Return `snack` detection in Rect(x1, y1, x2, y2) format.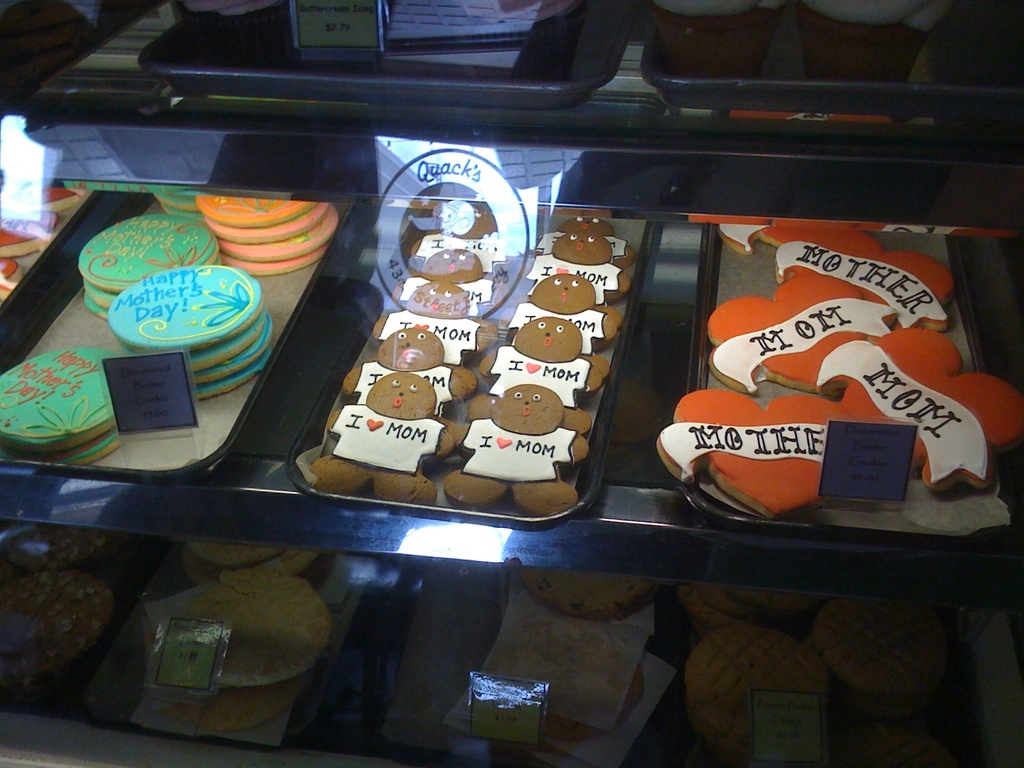
Rect(367, 285, 515, 371).
